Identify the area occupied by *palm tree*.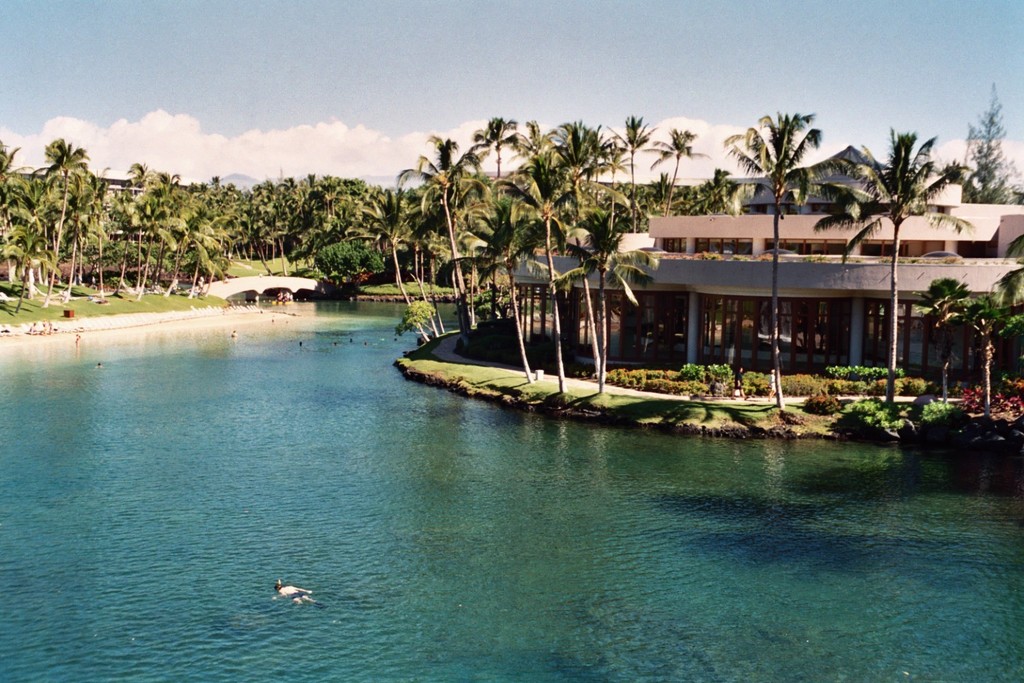
Area: [x1=485, y1=155, x2=520, y2=461].
